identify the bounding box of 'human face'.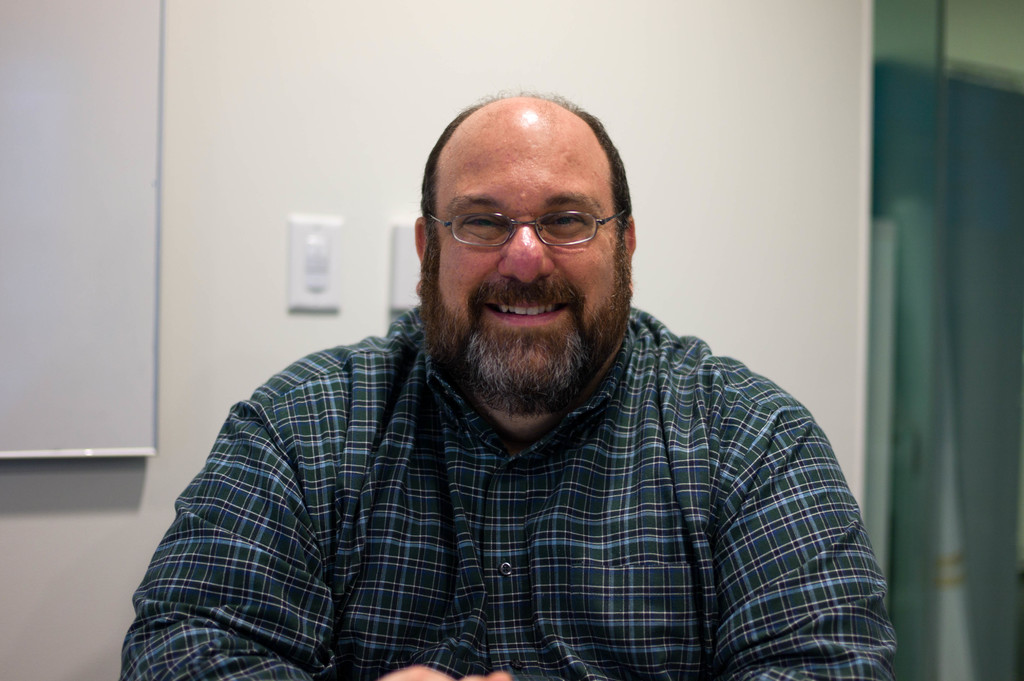
[x1=421, y1=115, x2=630, y2=396].
